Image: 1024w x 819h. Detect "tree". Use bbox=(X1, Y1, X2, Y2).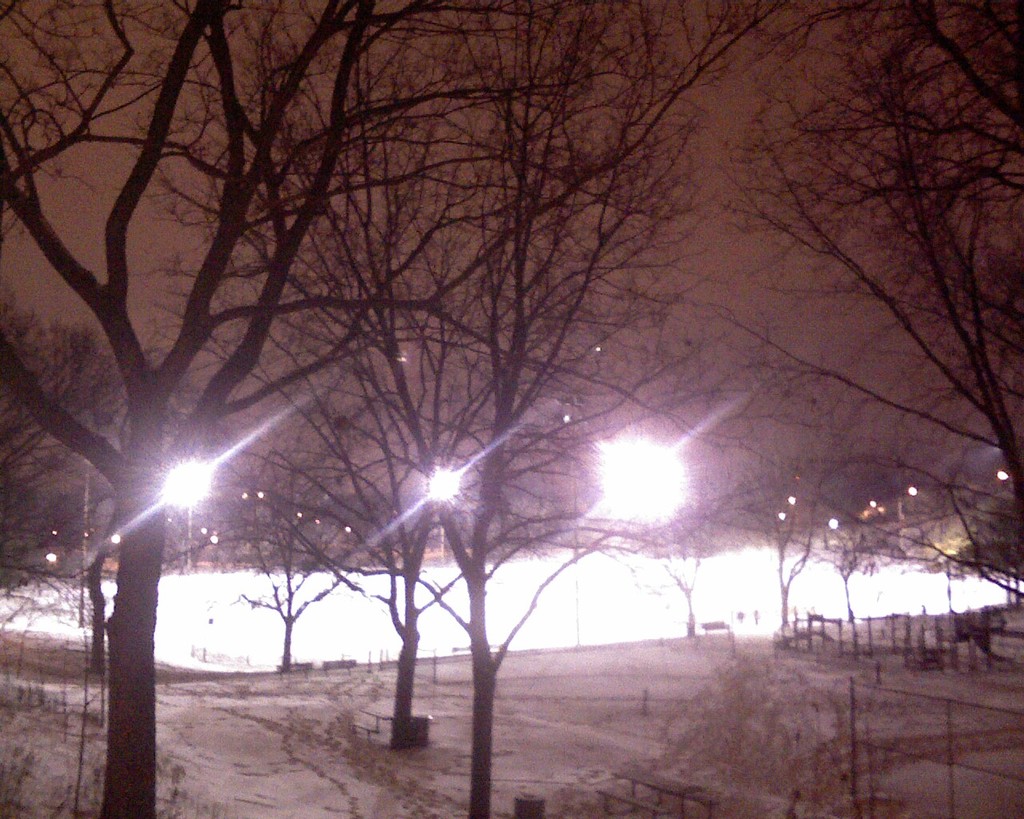
bbox=(660, 545, 698, 633).
